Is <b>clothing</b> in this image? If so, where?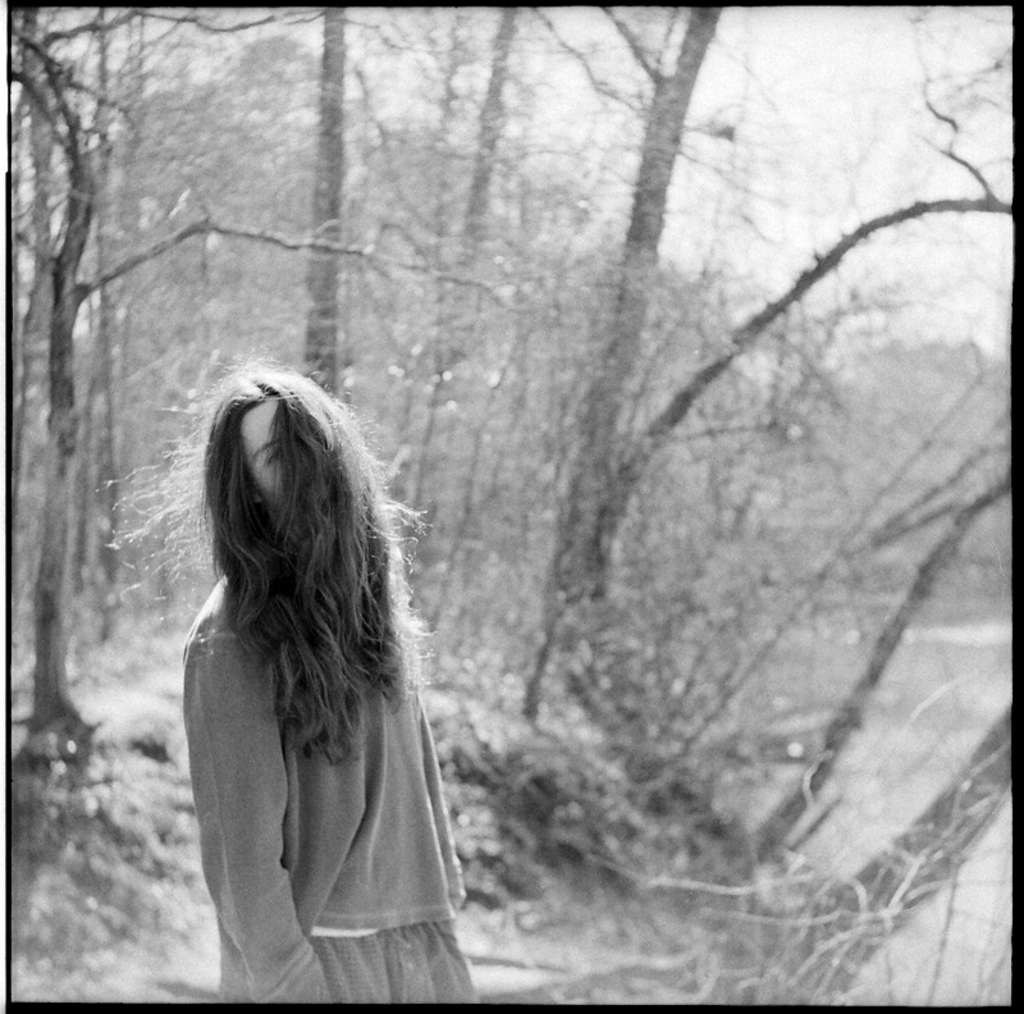
Yes, at {"left": 178, "top": 562, "right": 476, "bottom": 1002}.
